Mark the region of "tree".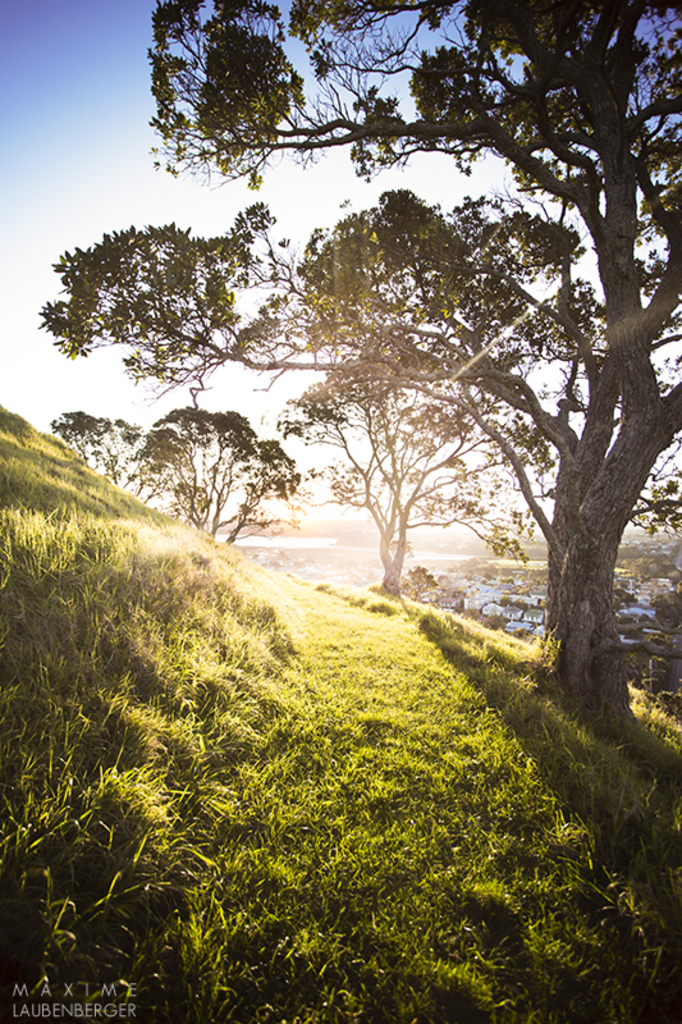
Region: detection(260, 352, 569, 593).
